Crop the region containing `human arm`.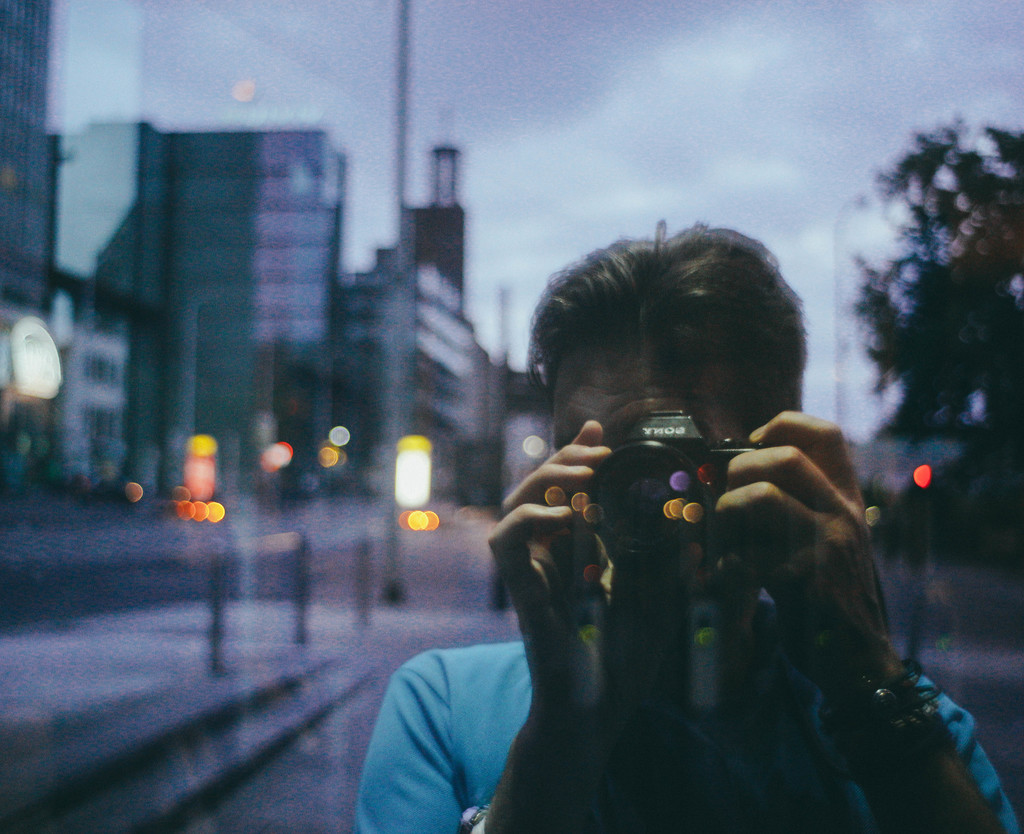
Crop region: [left=705, top=400, right=1023, bottom=833].
